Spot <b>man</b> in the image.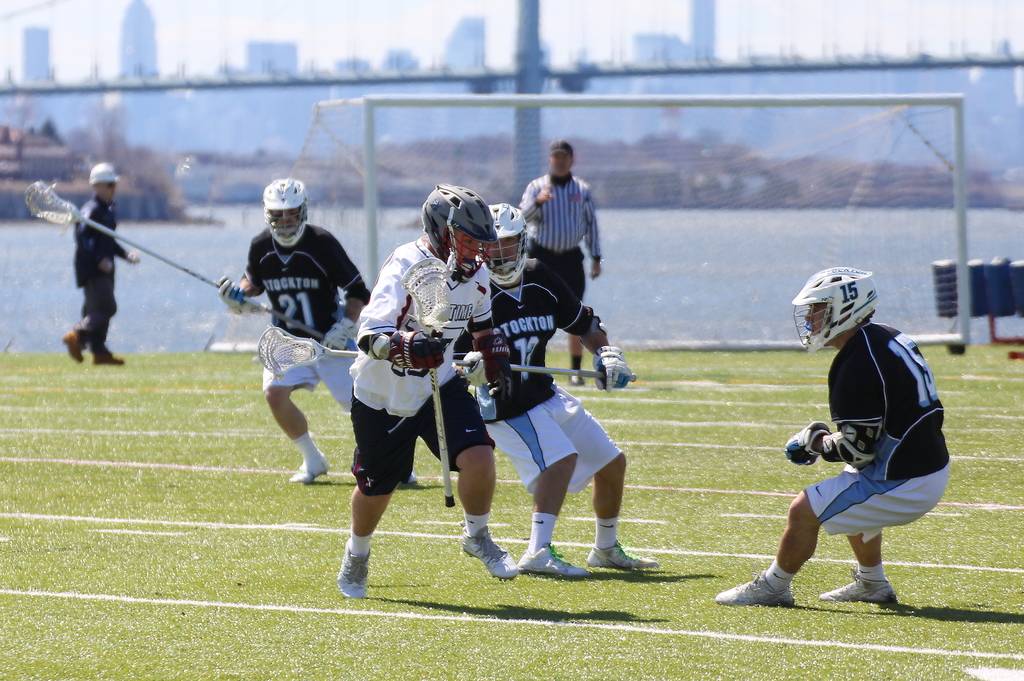
<b>man</b> found at box(215, 176, 372, 483).
